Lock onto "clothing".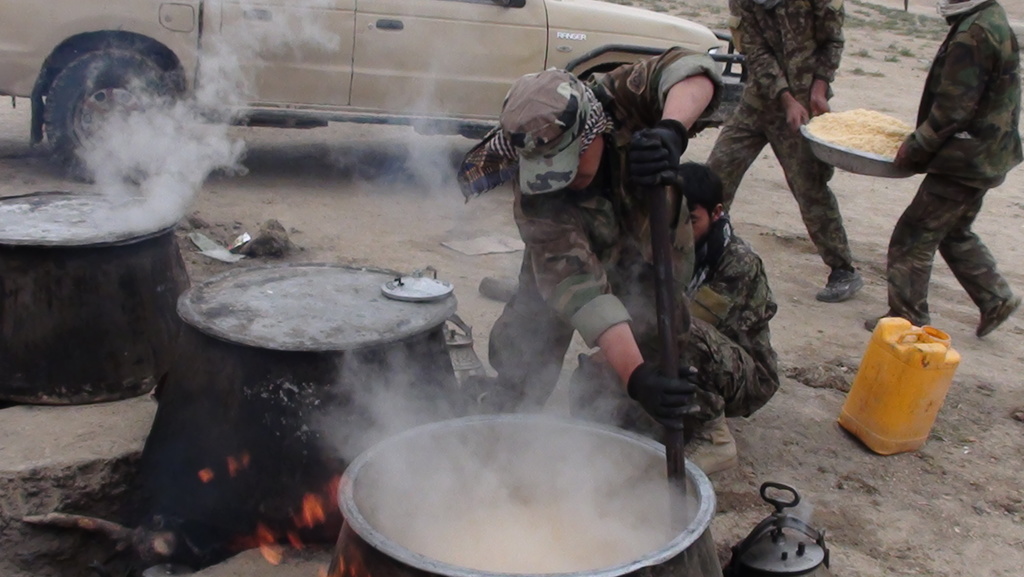
Locked: 701 0 854 272.
